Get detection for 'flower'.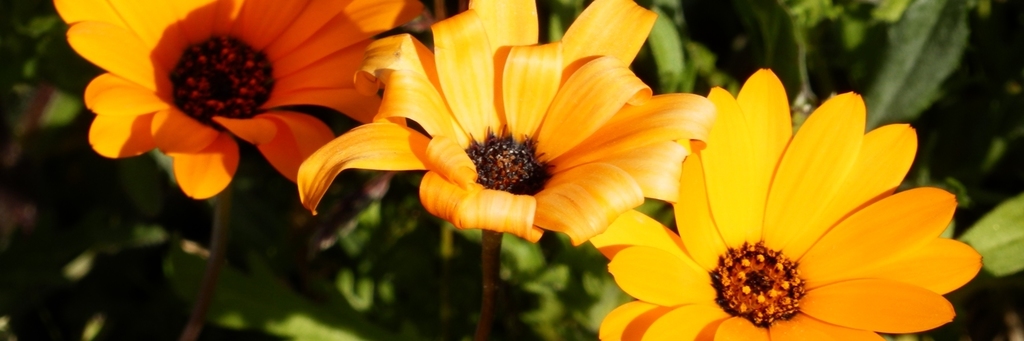
Detection: left=559, top=66, right=1006, bottom=340.
